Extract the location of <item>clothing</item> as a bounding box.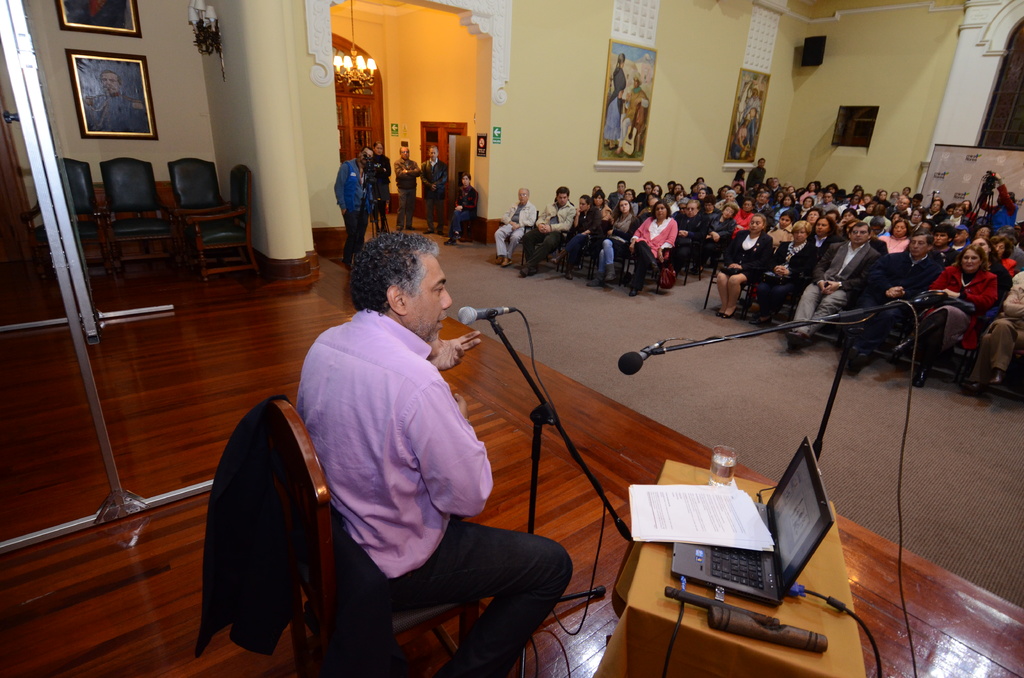
976,191,1023,235.
